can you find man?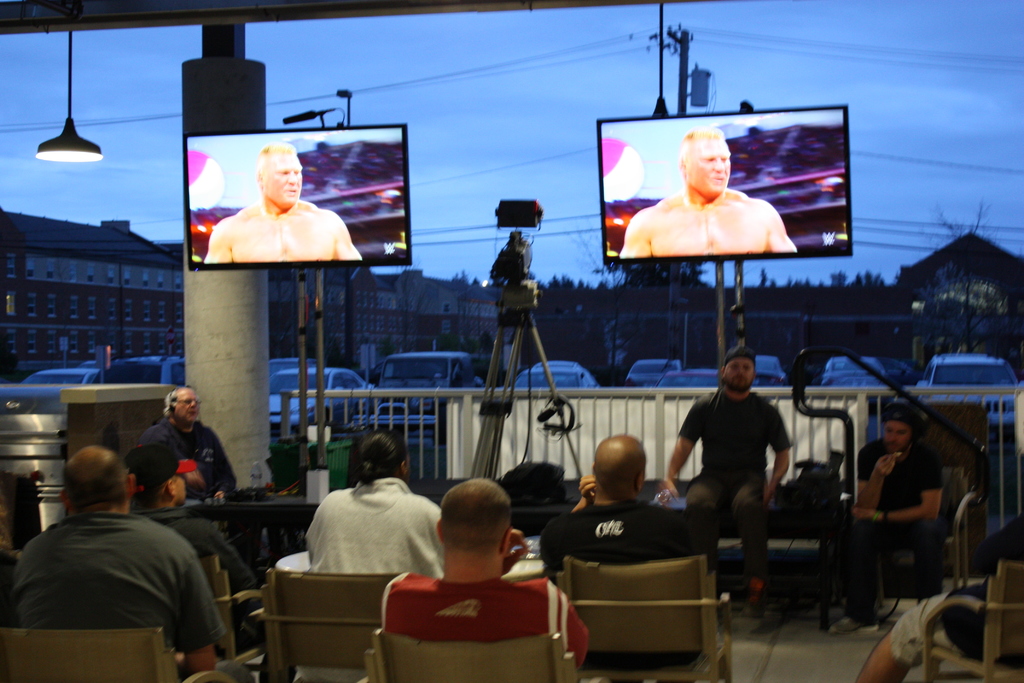
Yes, bounding box: <bbox>619, 128, 799, 259</bbox>.
